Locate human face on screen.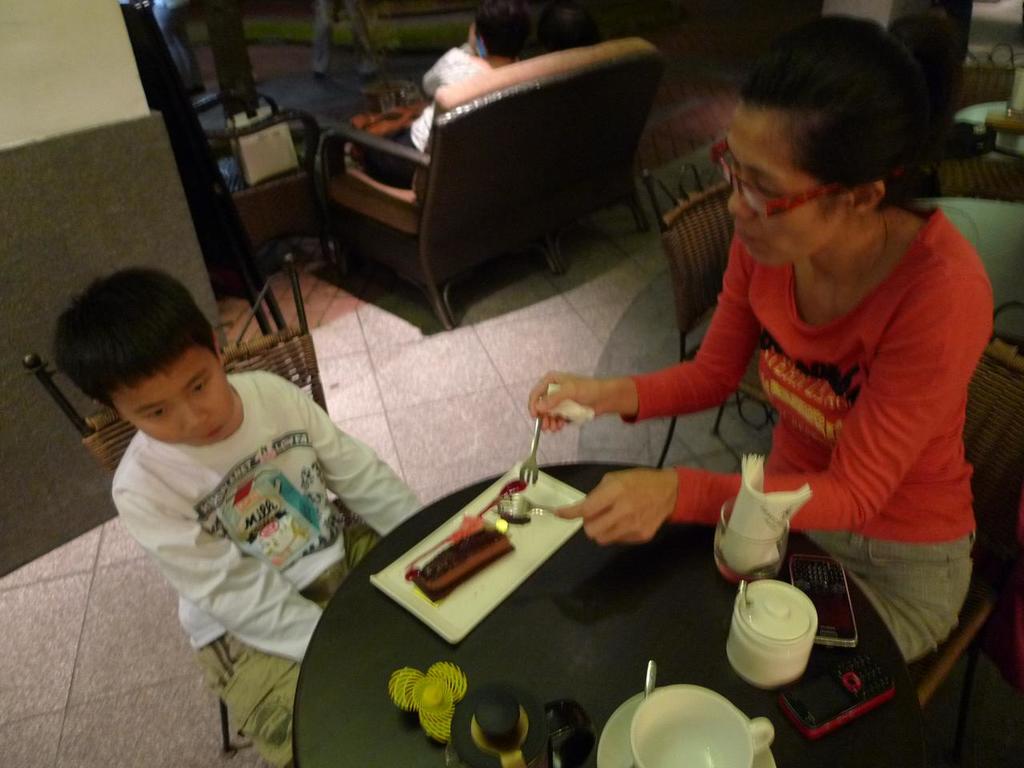
On screen at 730 99 850 262.
